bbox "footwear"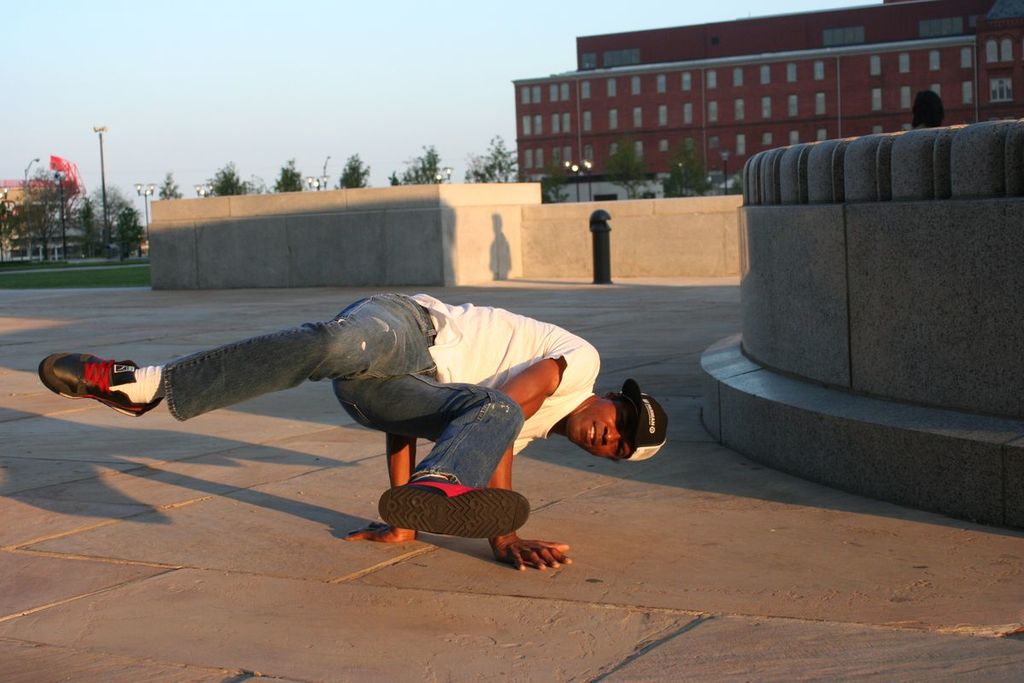
[left=377, top=478, right=530, bottom=539]
